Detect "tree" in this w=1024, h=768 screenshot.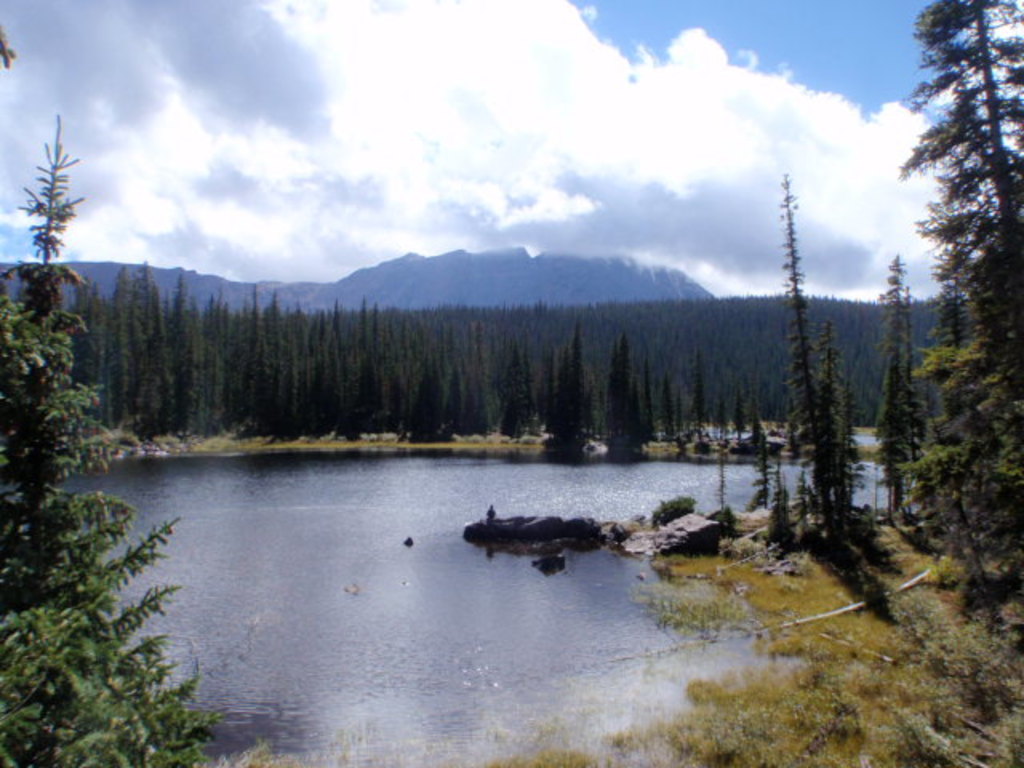
Detection: rect(894, 0, 1022, 605).
